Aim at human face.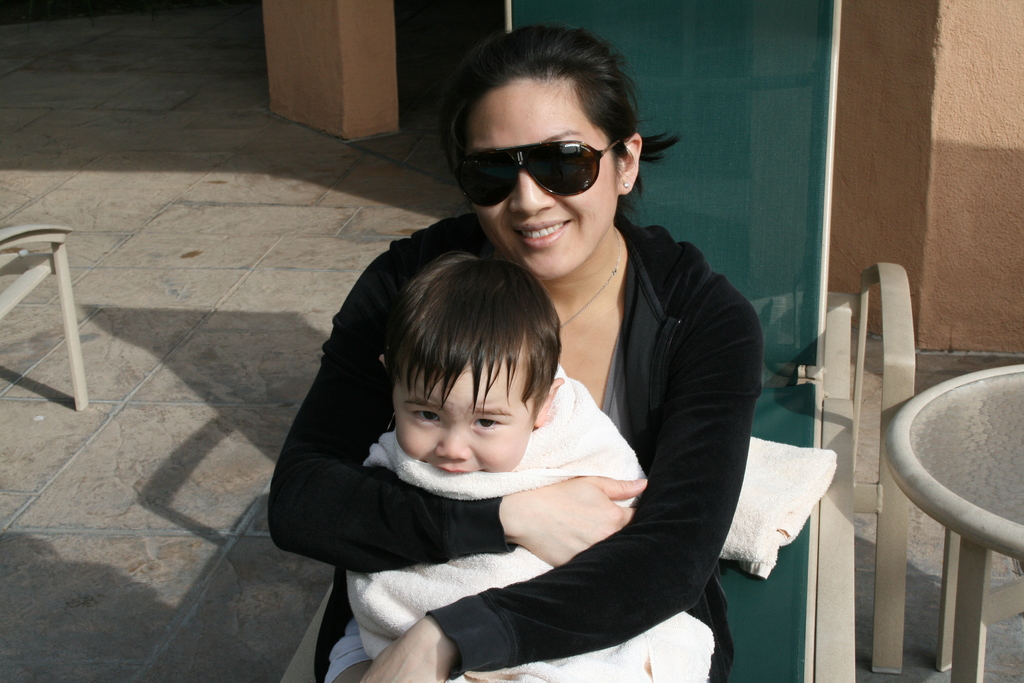
Aimed at 390 335 531 473.
